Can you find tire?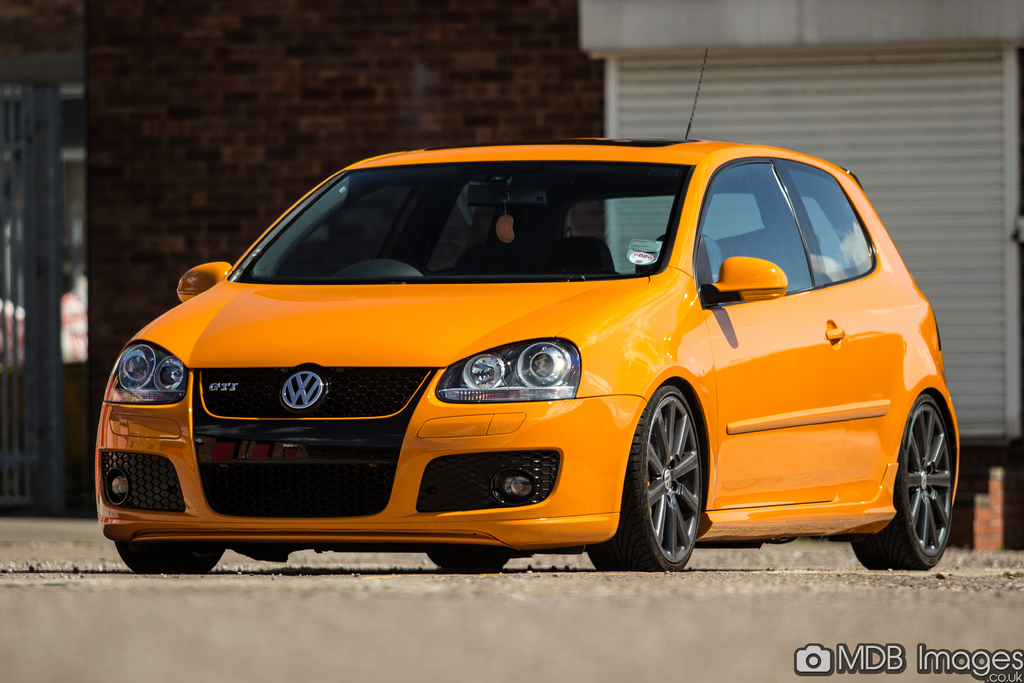
Yes, bounding box: l=847, t=393, r=954, b=568.
